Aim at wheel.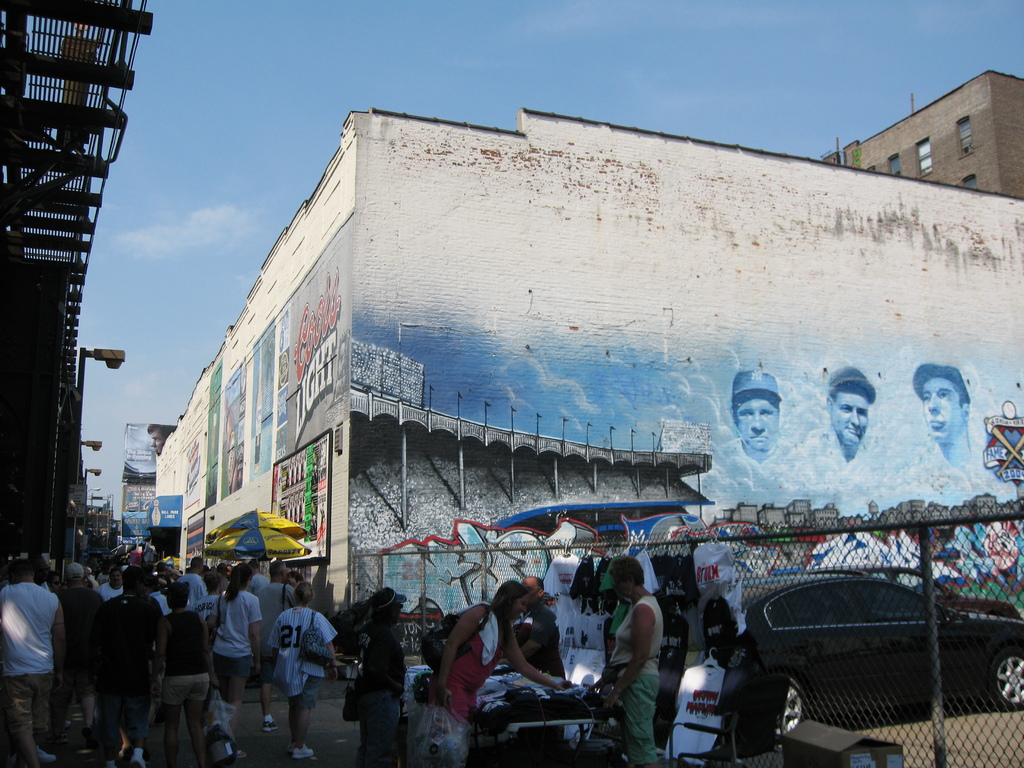
Aimed at (left=776, top=675, right=806, bottom=741).
